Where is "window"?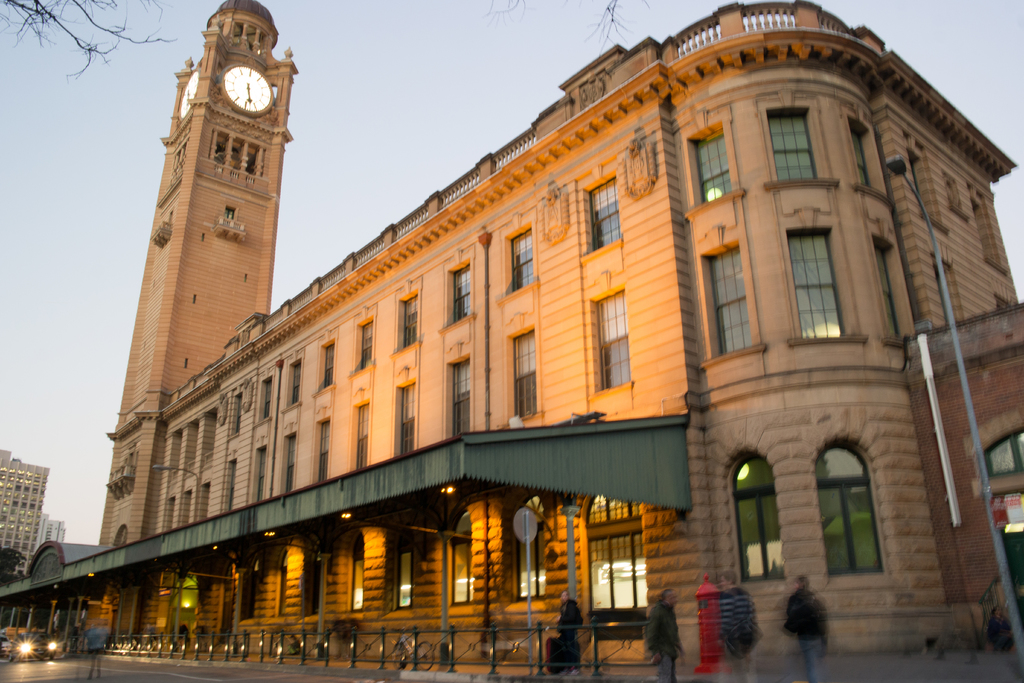
l=287, t=357, r=299, b=407.
